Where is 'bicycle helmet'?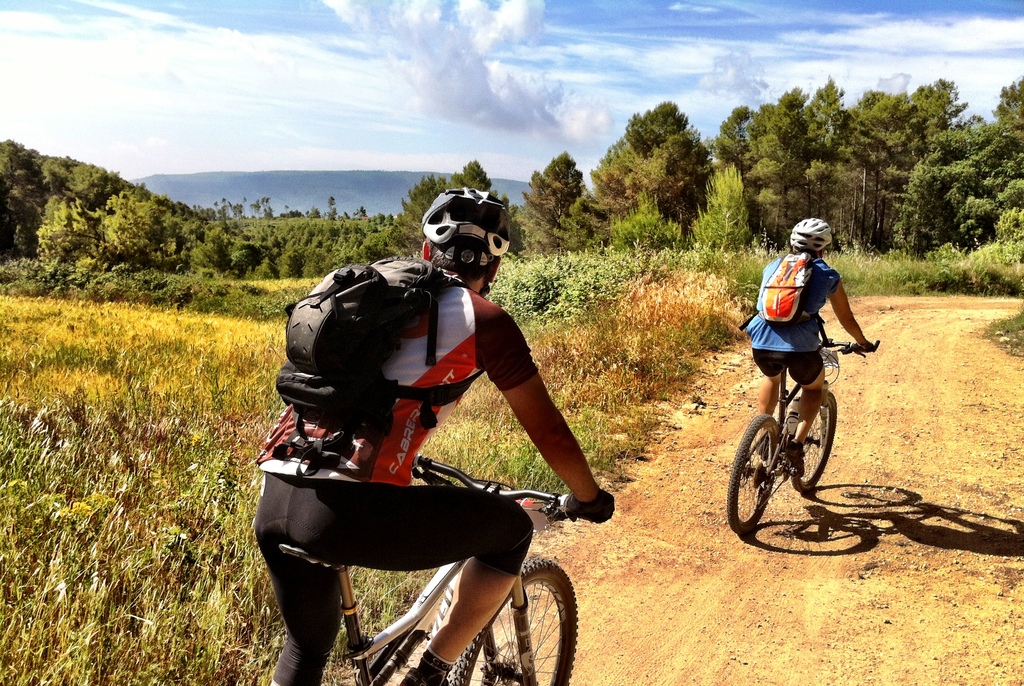
box=[792, 217, 833, 260].
